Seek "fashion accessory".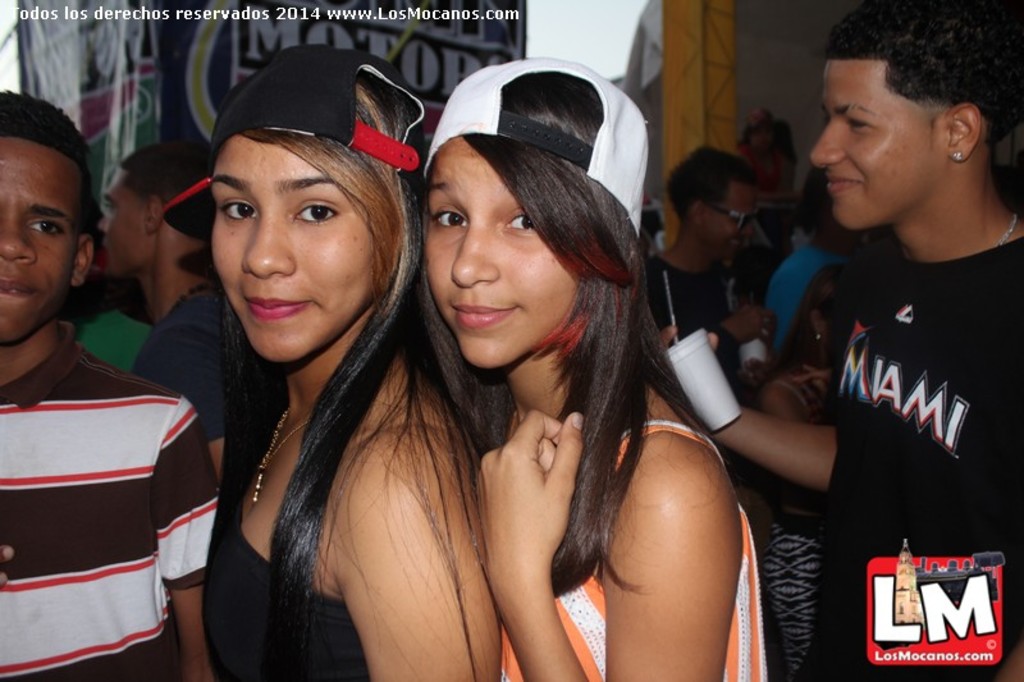
428,55,652,244.
